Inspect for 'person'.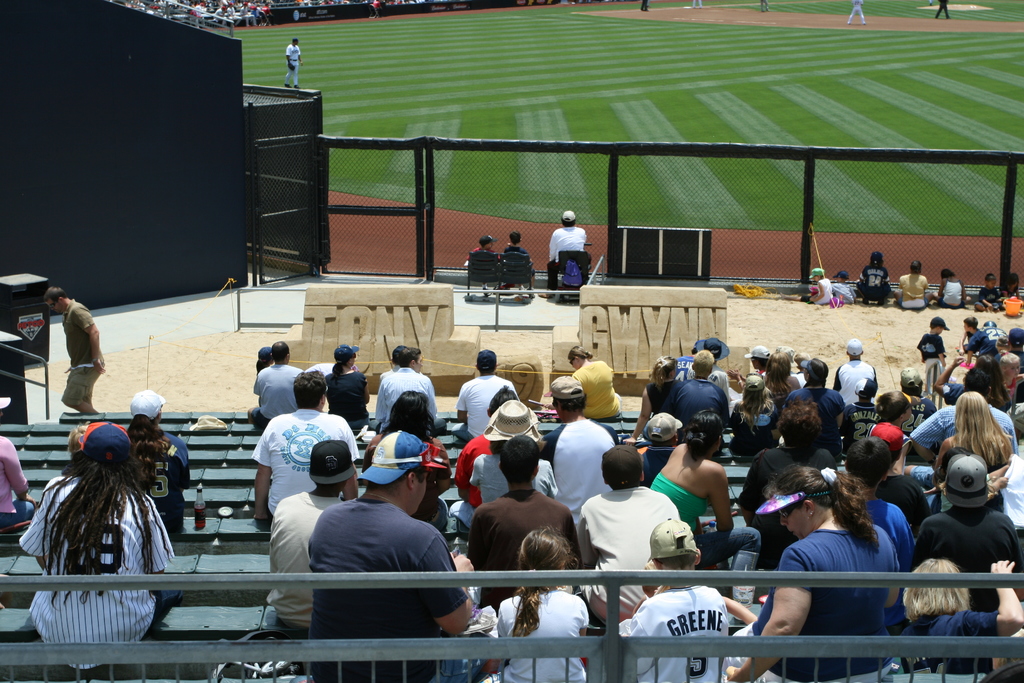
Inspection: rect(572, 441, 683, 626).
